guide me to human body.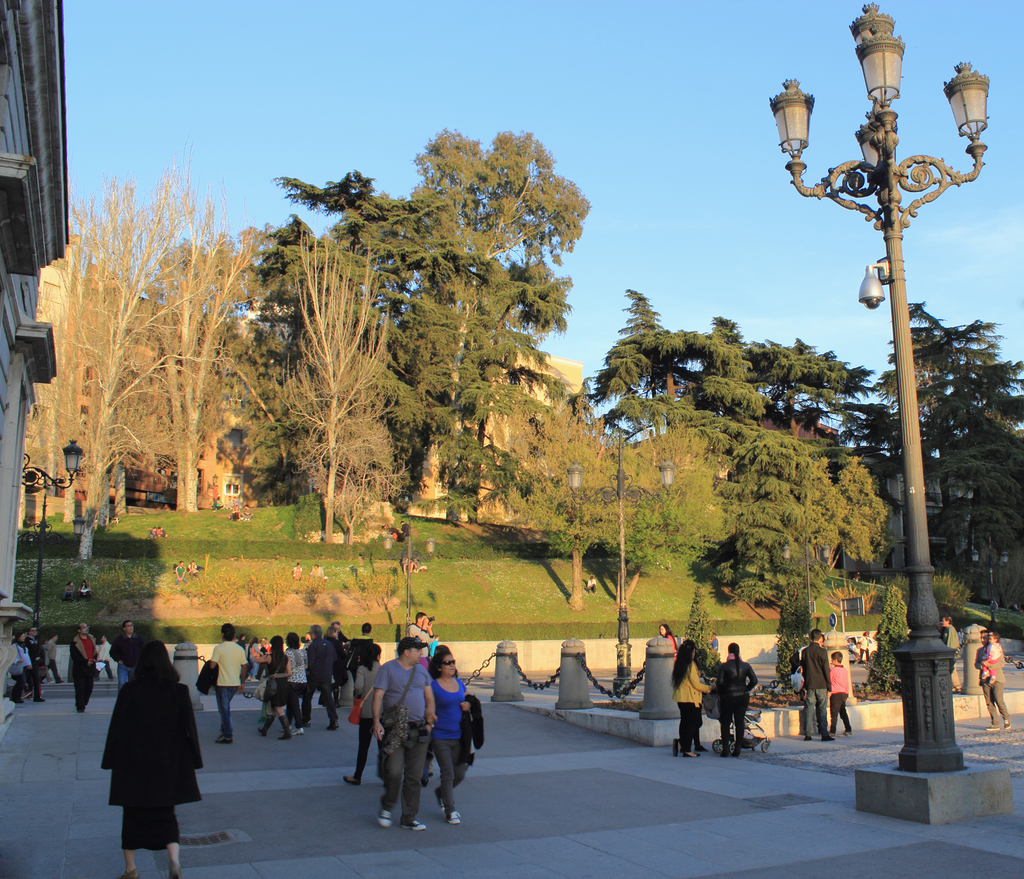
Guidance: BBox(42, 628, 70, 684).
